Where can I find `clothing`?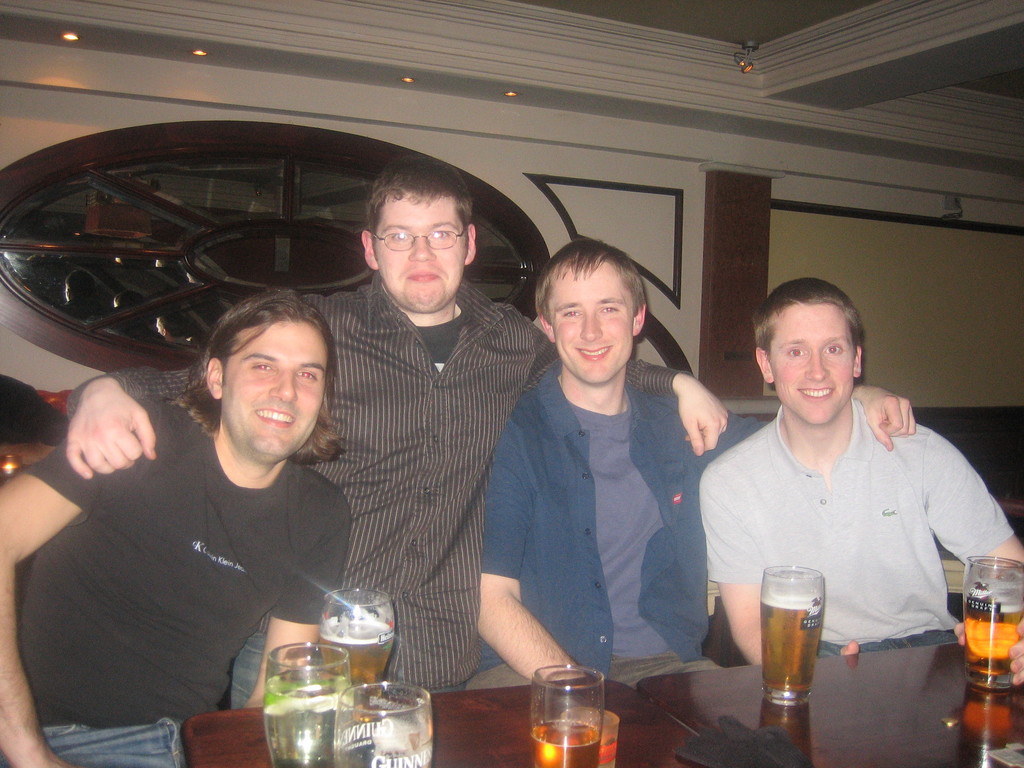
You can find it at (484,375,770,657).
